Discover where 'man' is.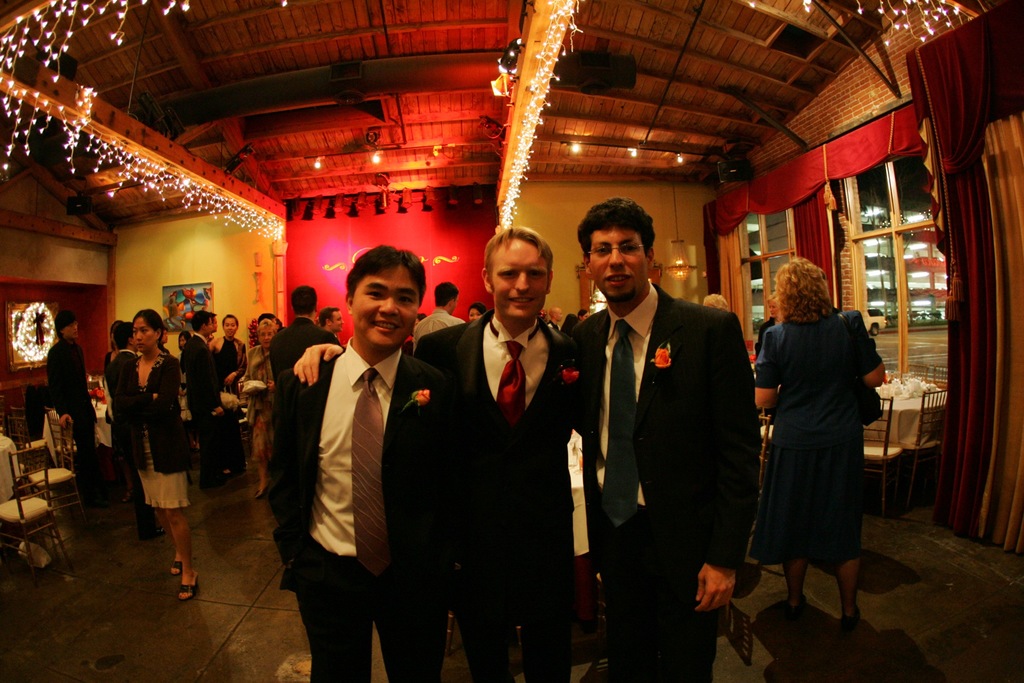
Discovered at 314,304,348,340.
